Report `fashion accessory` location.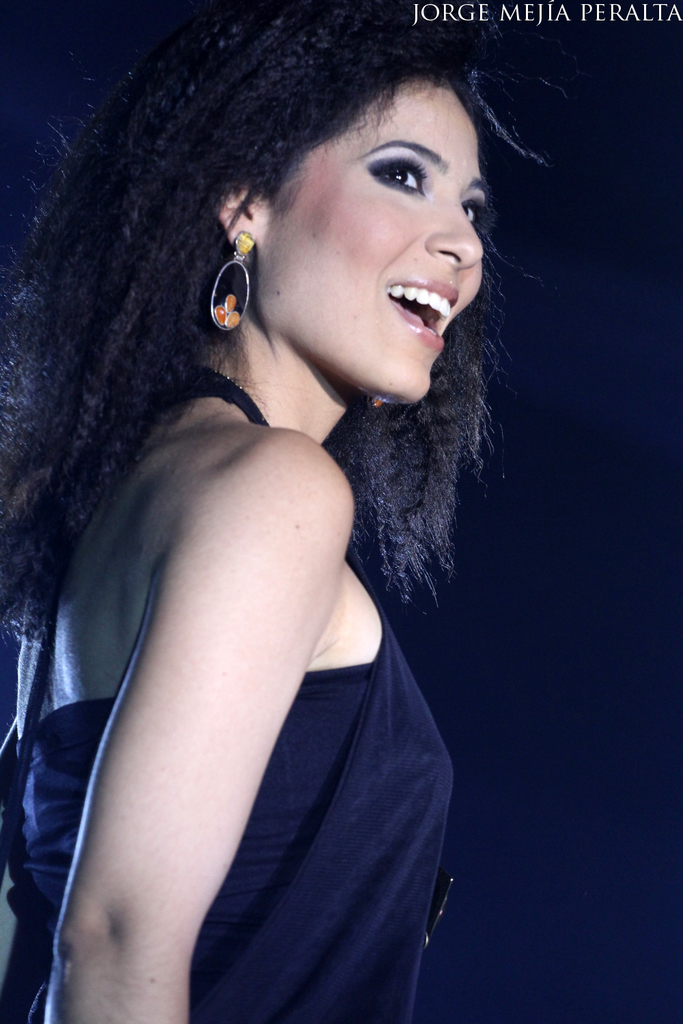
Report: bbox(368, 400, 391, 412).
